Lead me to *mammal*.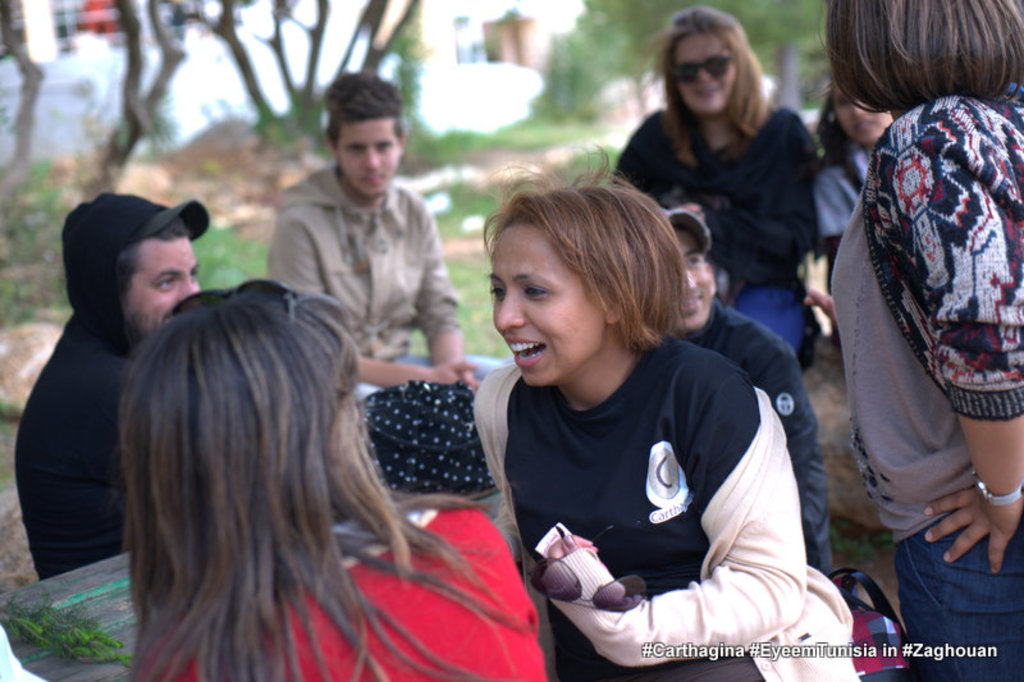
Lead to region(819, 0, 1023, 681).
